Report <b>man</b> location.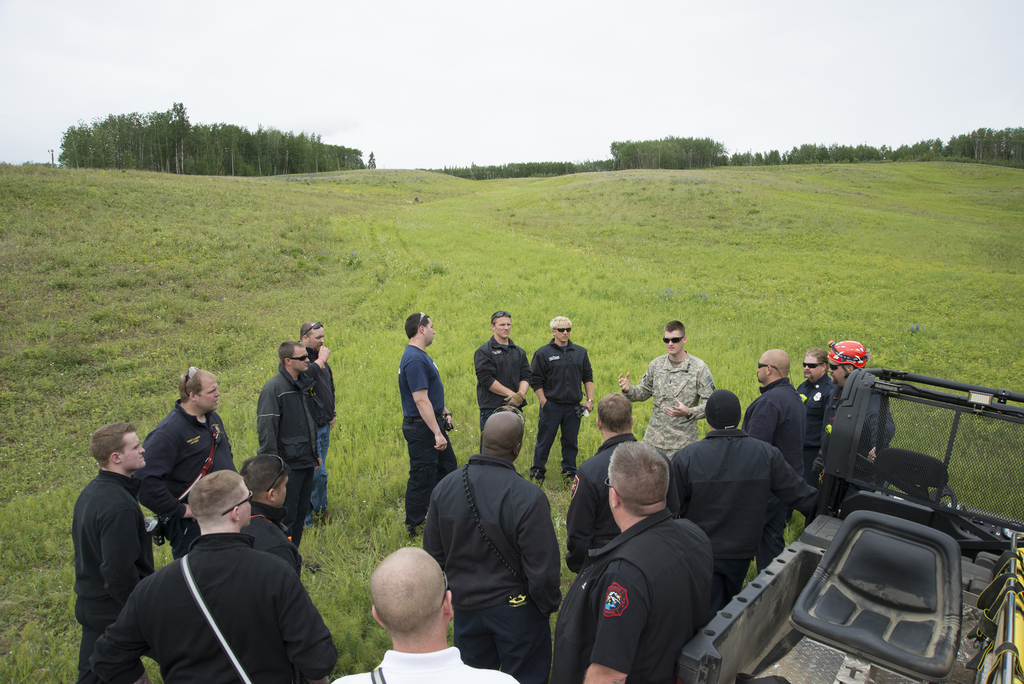
Report: bbox=[113, 471, 326, 683].
